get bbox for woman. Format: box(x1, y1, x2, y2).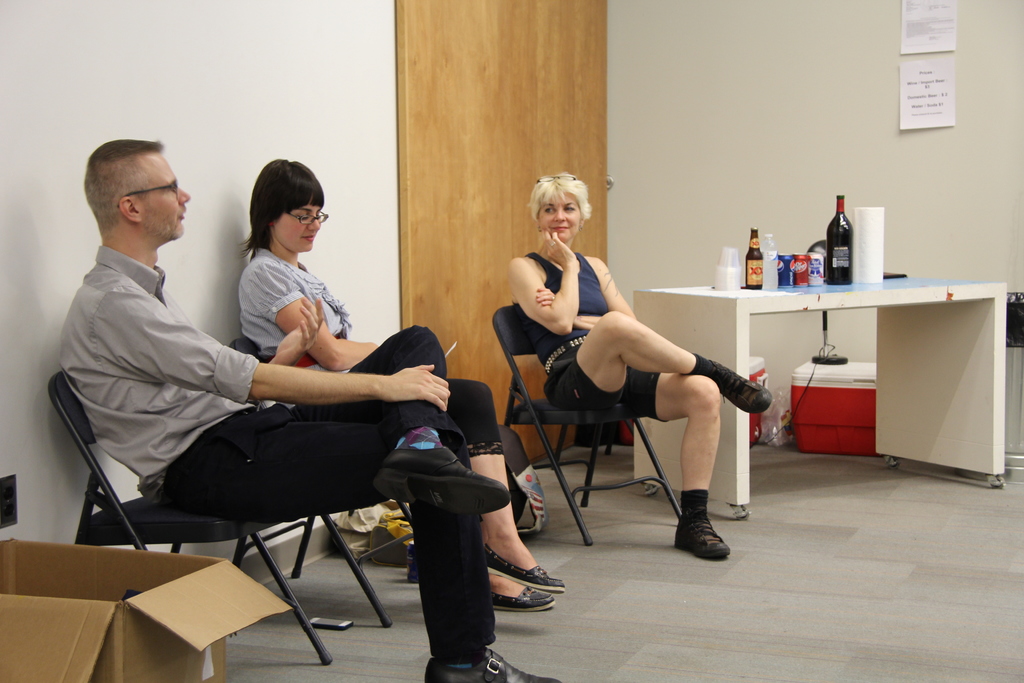
box(238, 155, 566, 618).
